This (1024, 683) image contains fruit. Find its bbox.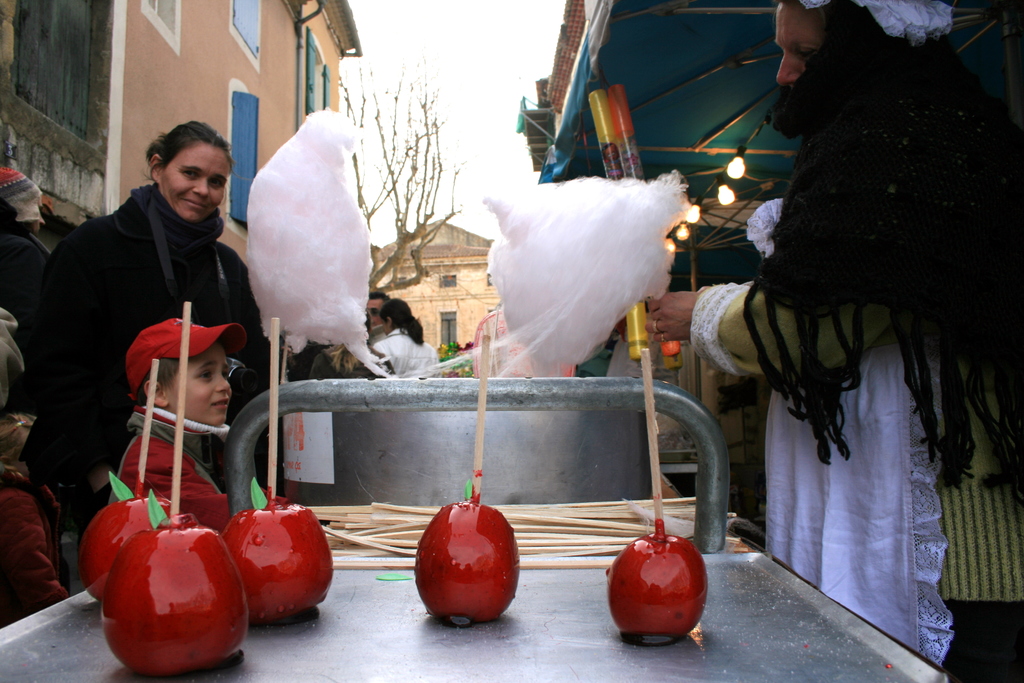
<box>416,506,515,627</box>.
